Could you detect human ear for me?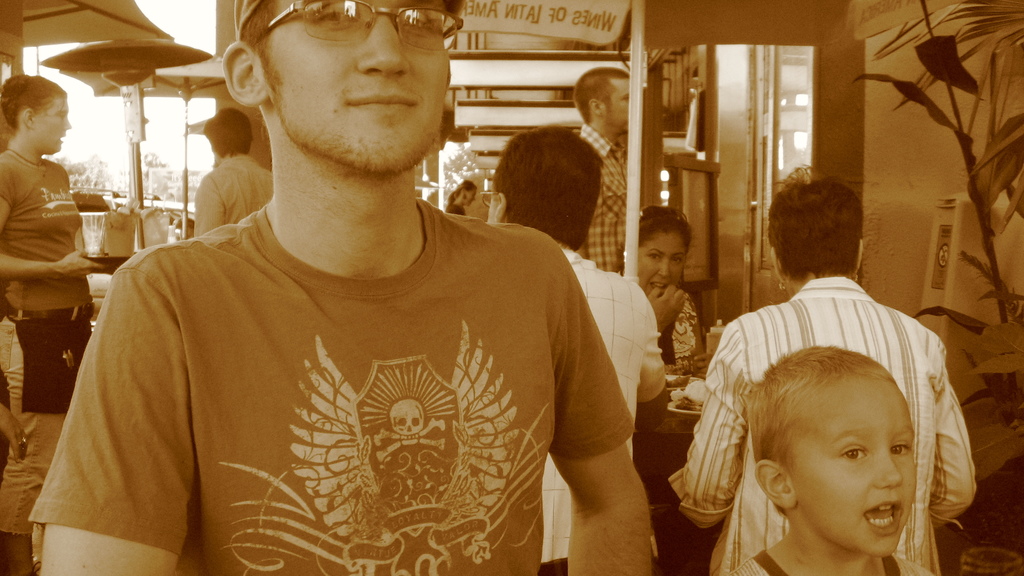
Detection result: crop(221, 41, 269, 104).
